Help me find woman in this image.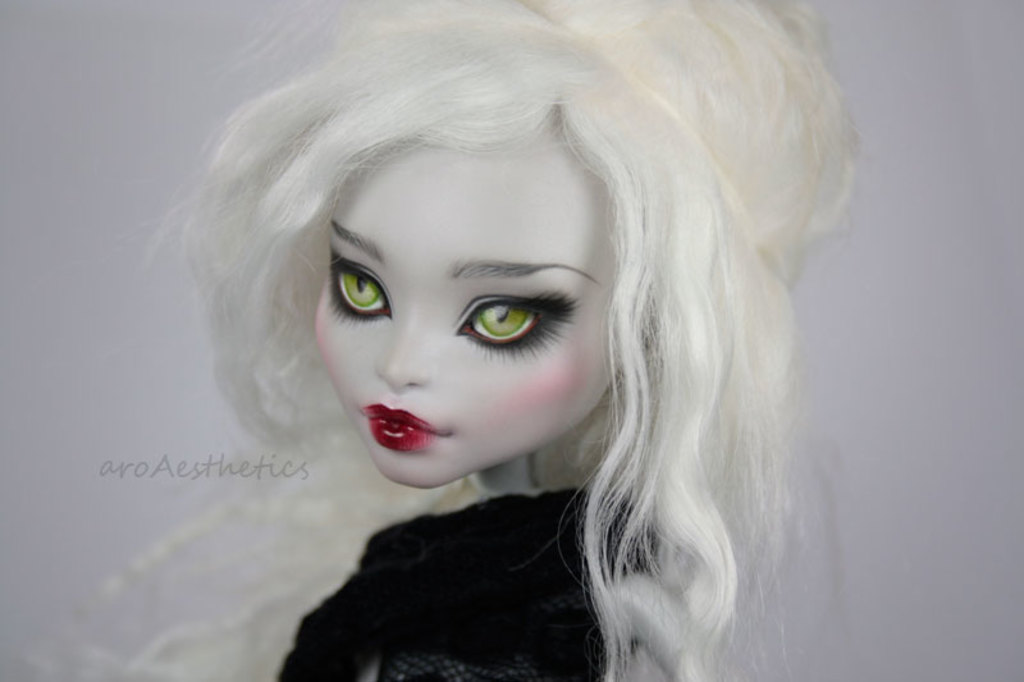
Found it: [left=115, top=49, right=888, bottom=664].
